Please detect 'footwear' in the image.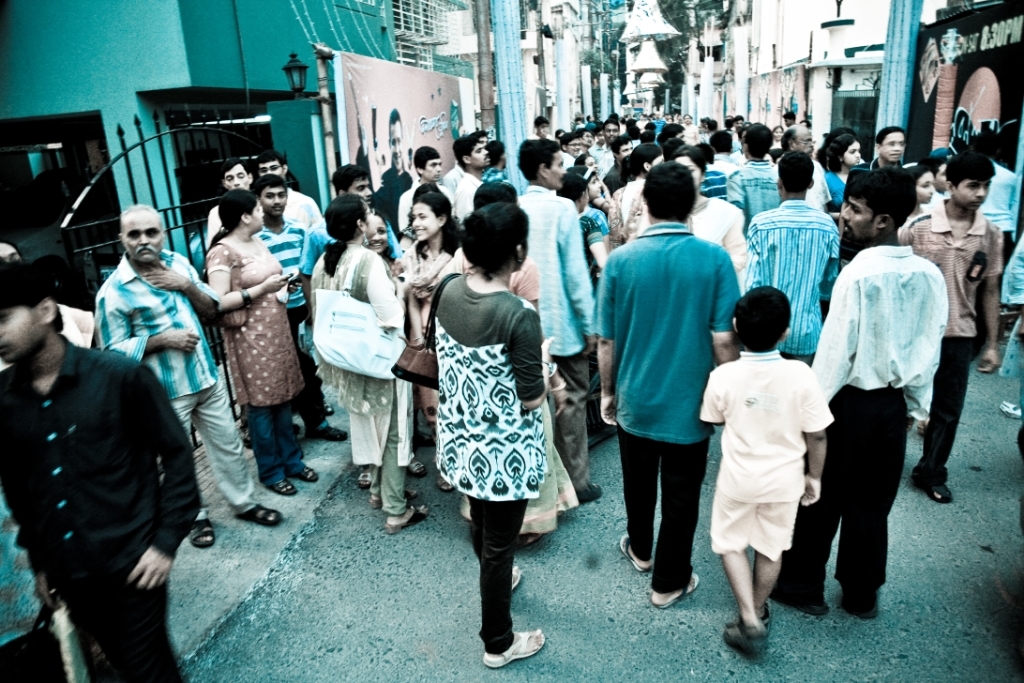
box=[234, 506, 283, 527].
